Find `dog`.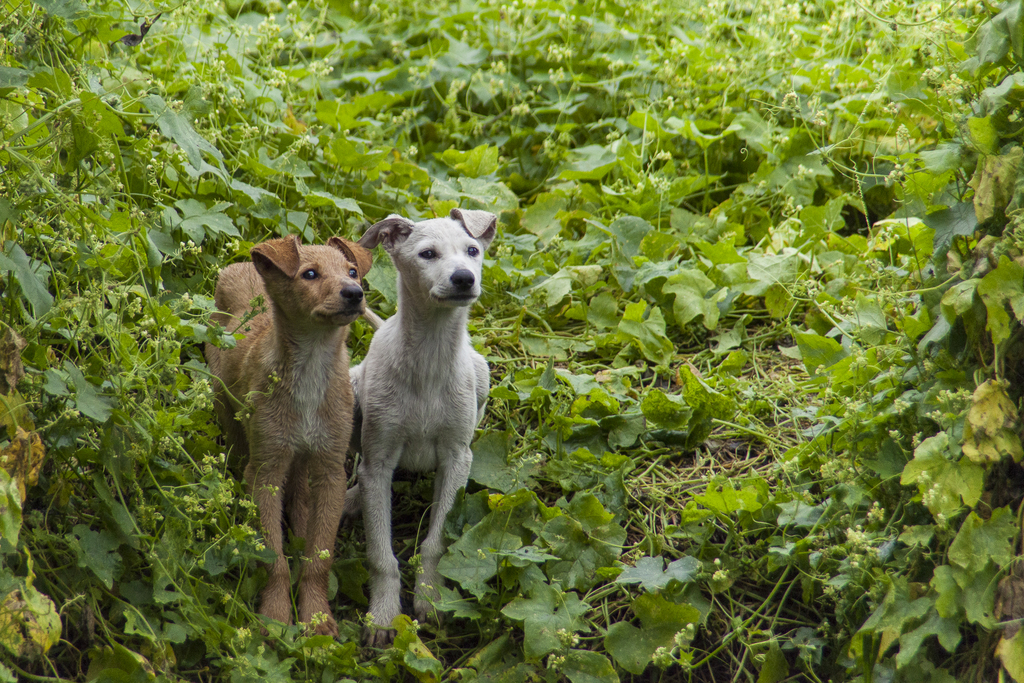
203,233,372,643.
